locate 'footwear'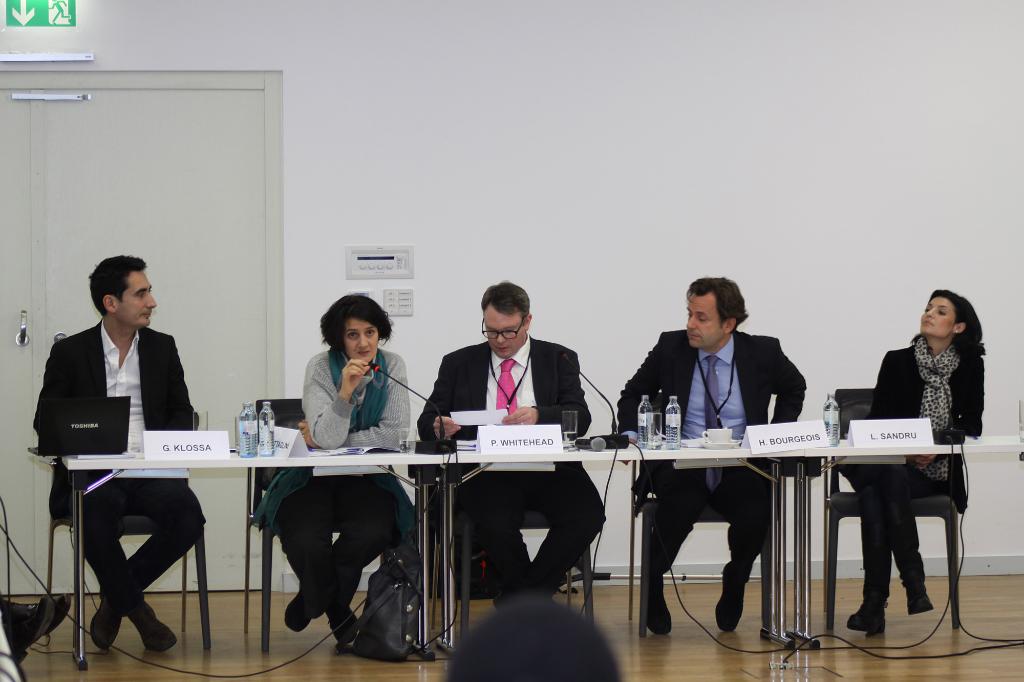
(x1=716, y1=580, x2=743, y2=631)
